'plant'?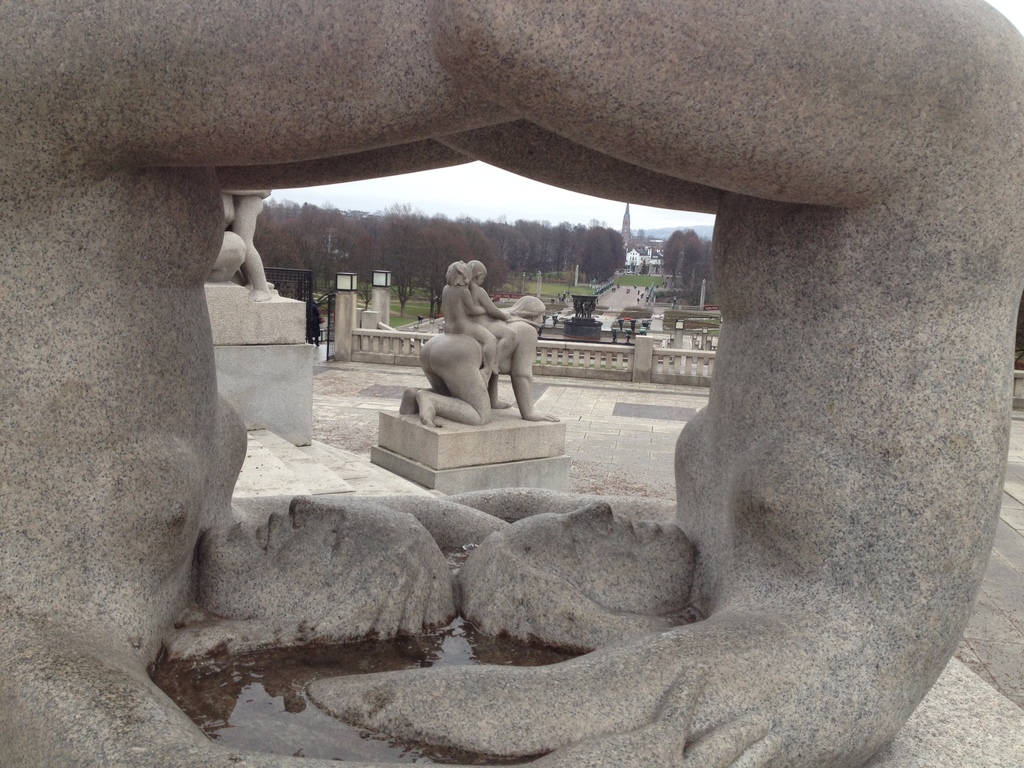
[662,301,726,328]
